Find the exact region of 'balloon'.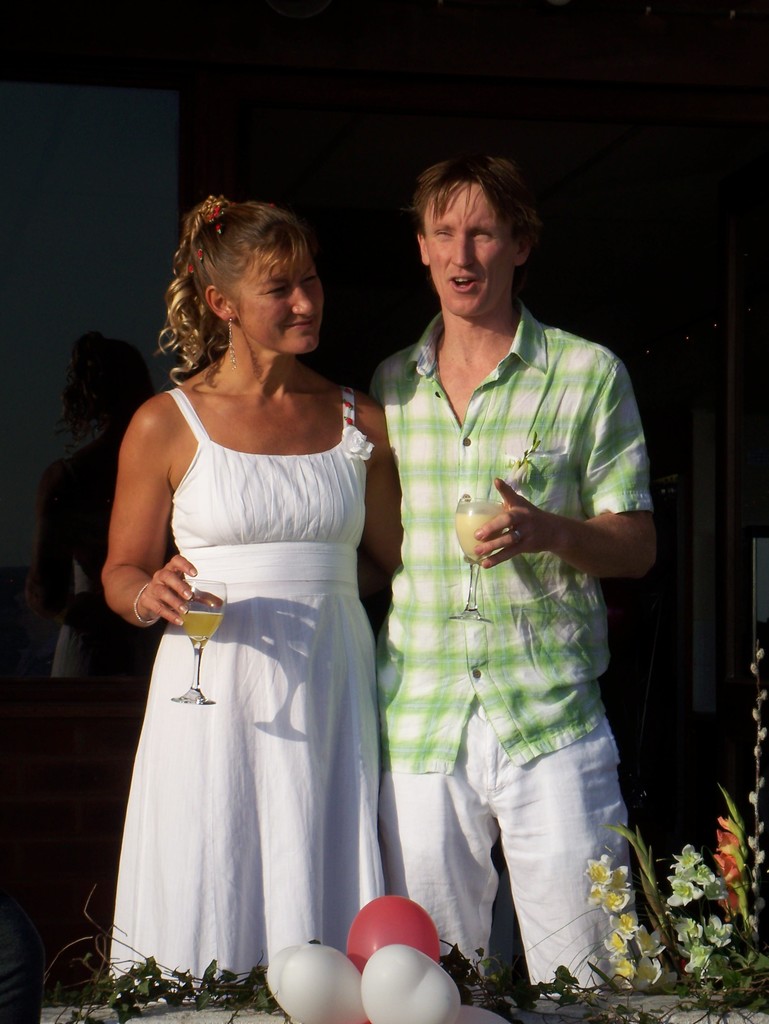
Exact region: 260:901:510:1023.
